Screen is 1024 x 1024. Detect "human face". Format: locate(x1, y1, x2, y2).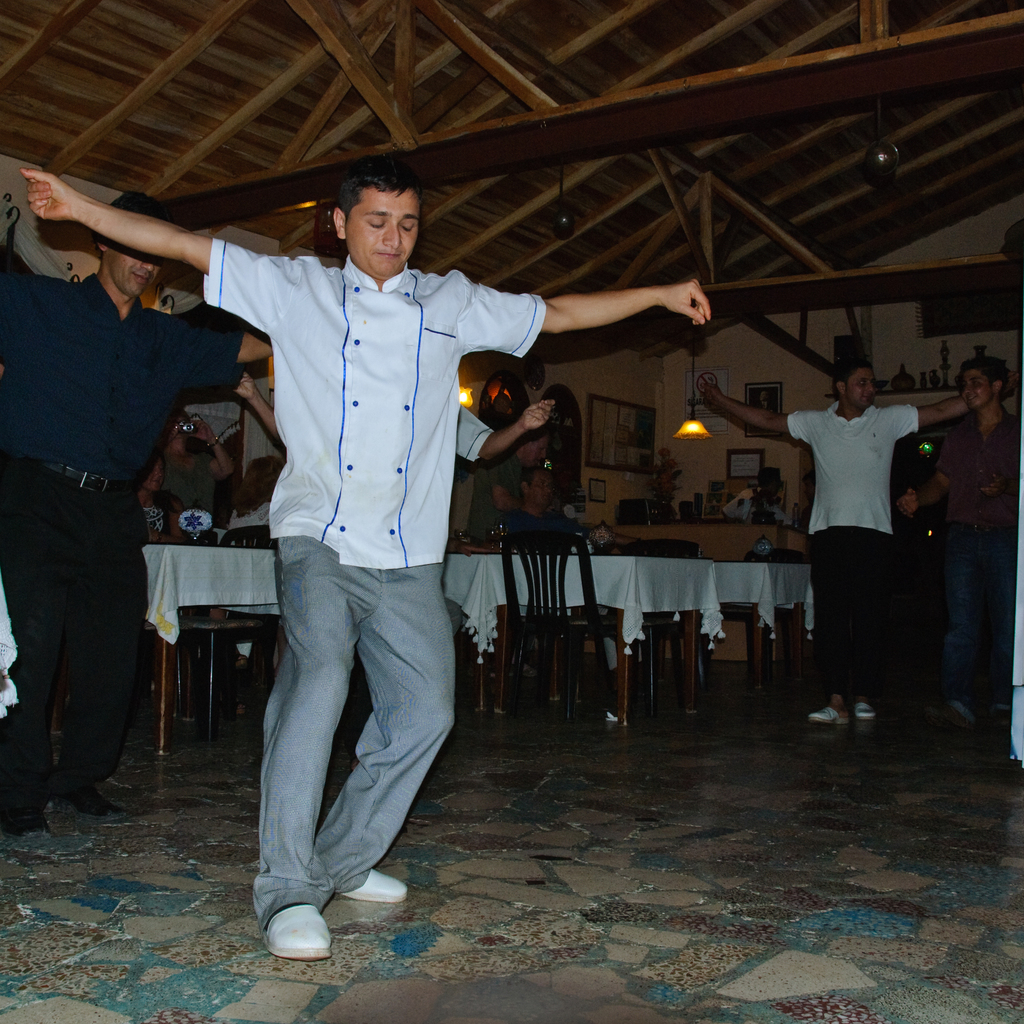
locate(151, 462, 165, 495).
